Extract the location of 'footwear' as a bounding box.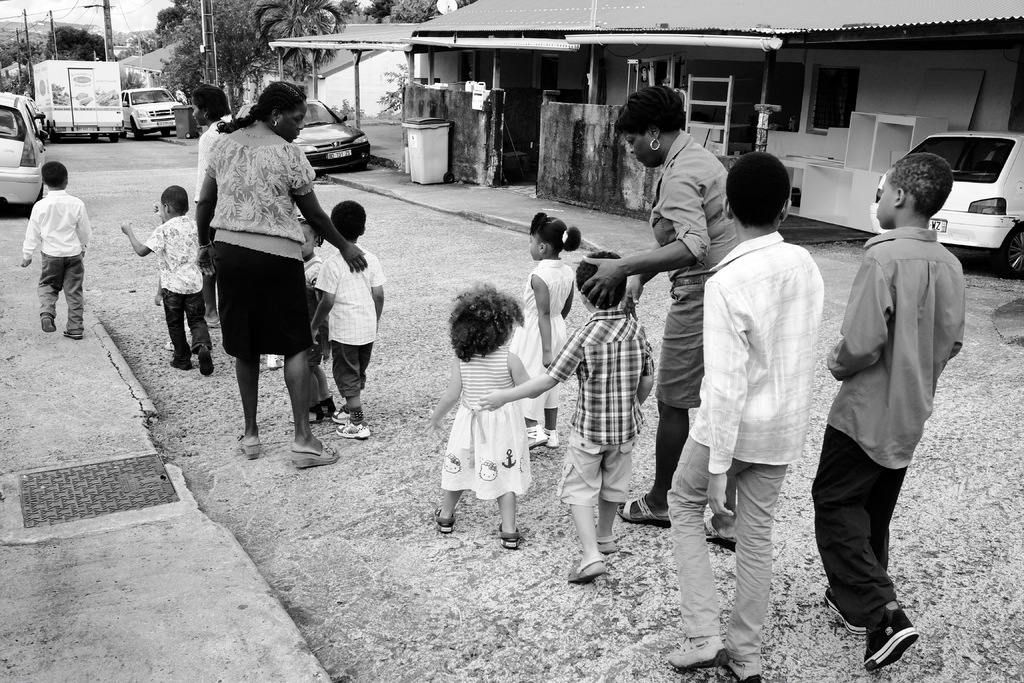
Rect(703, 518, 739, 552).
